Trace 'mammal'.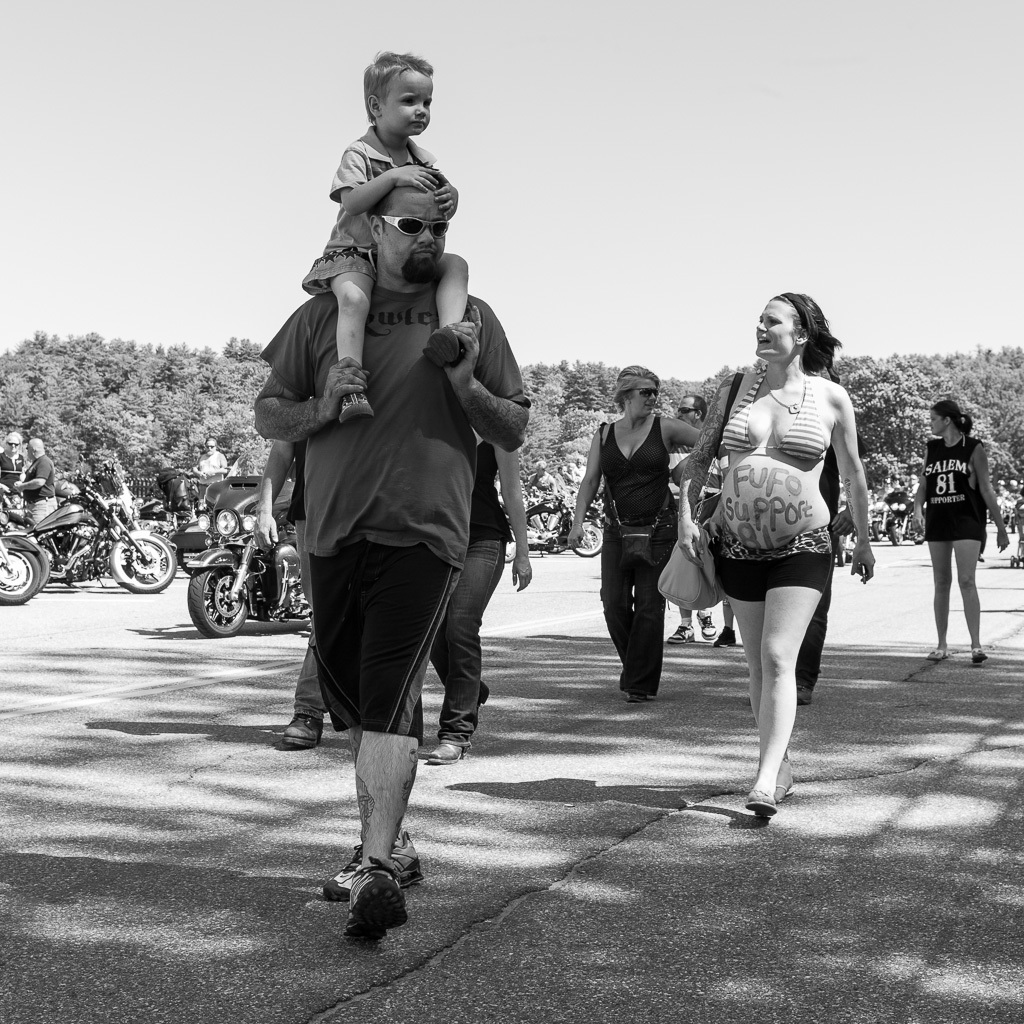
Traced to BBox(1008, 489, 1023, 567).
